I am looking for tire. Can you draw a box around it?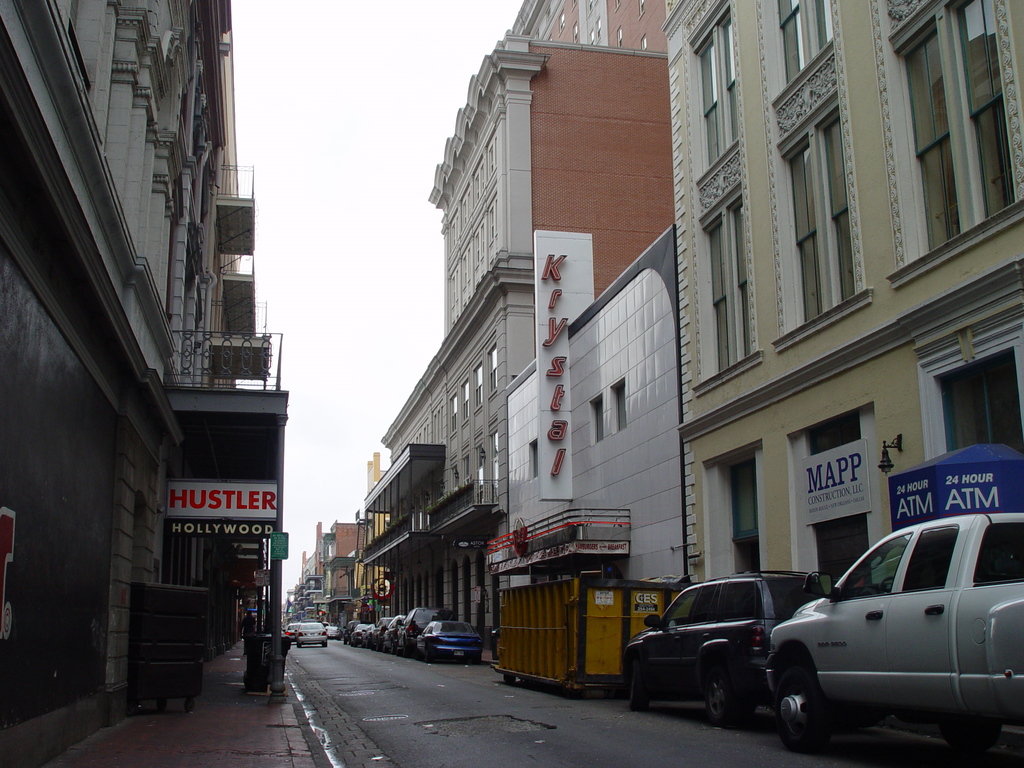
Sure, the bounding box is {"left": 365, "top": 641, "right": 376, "bottom": 651}.
